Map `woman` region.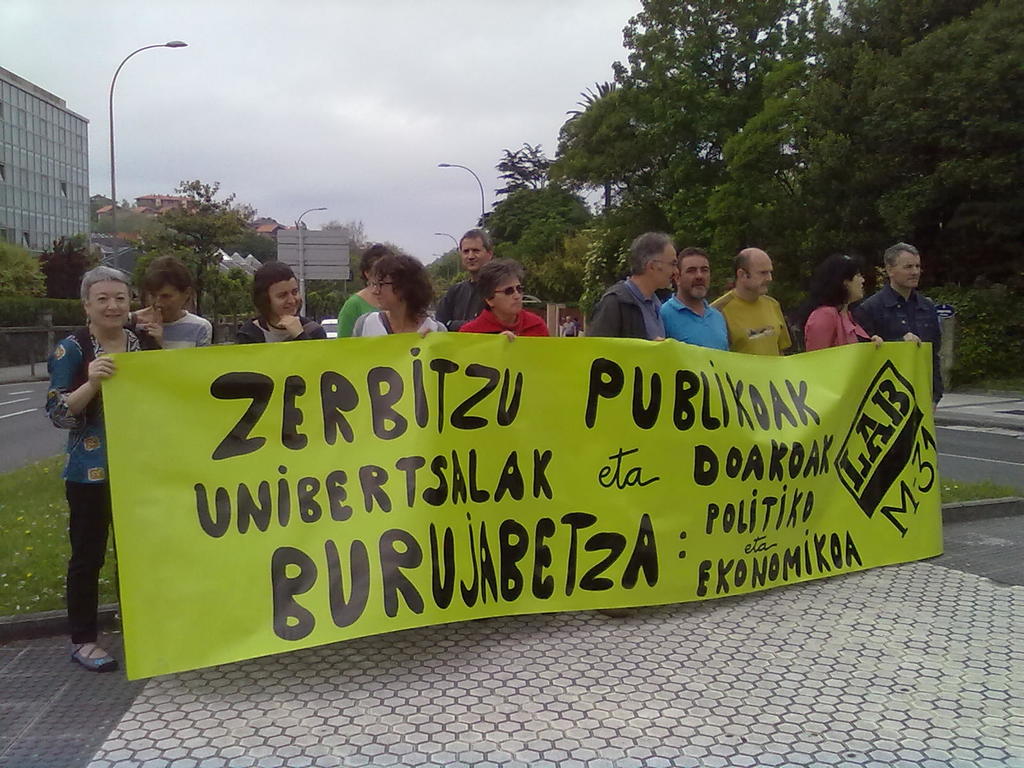
Mapped to Rect(237, 262, 326, 344).
